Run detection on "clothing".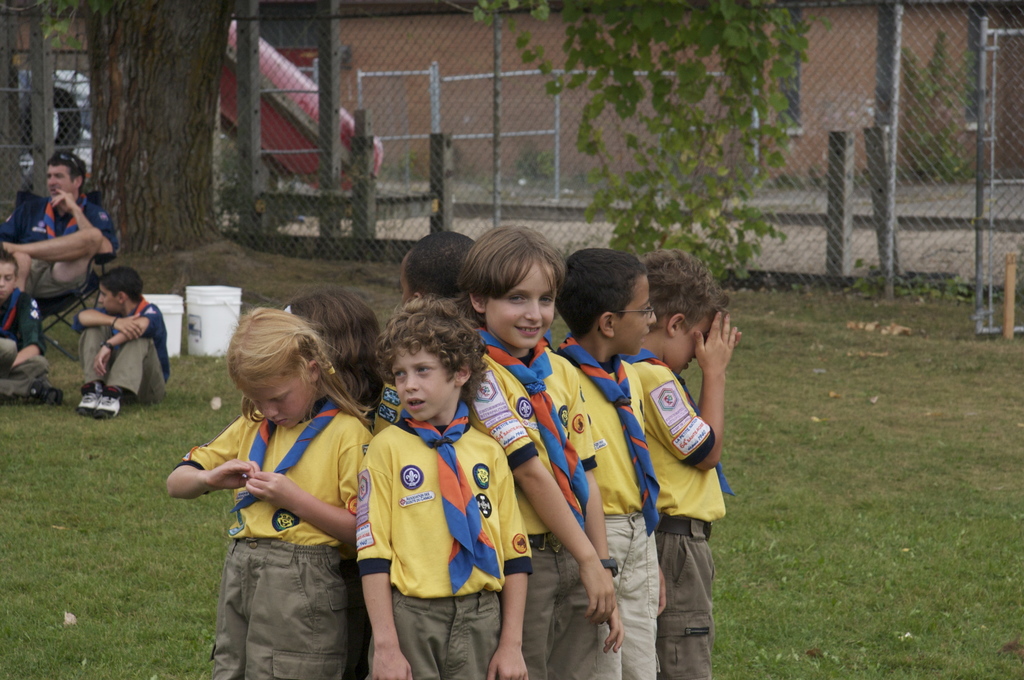
Result: box(0, 191, 117, 298).
